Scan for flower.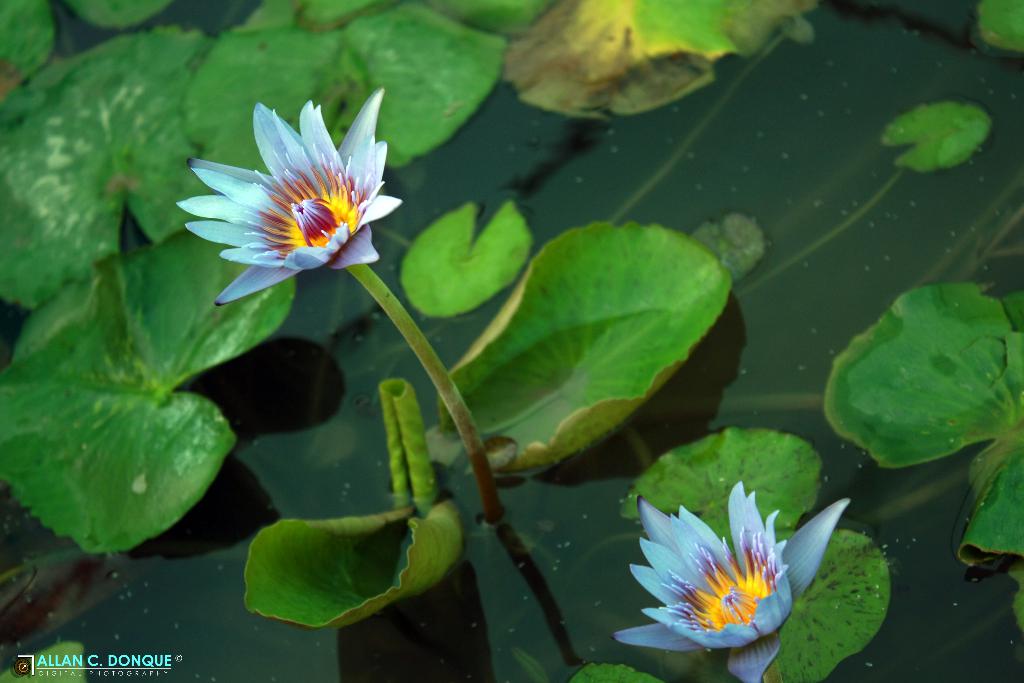
Scan result: <box>177,92,403,301</box>.
